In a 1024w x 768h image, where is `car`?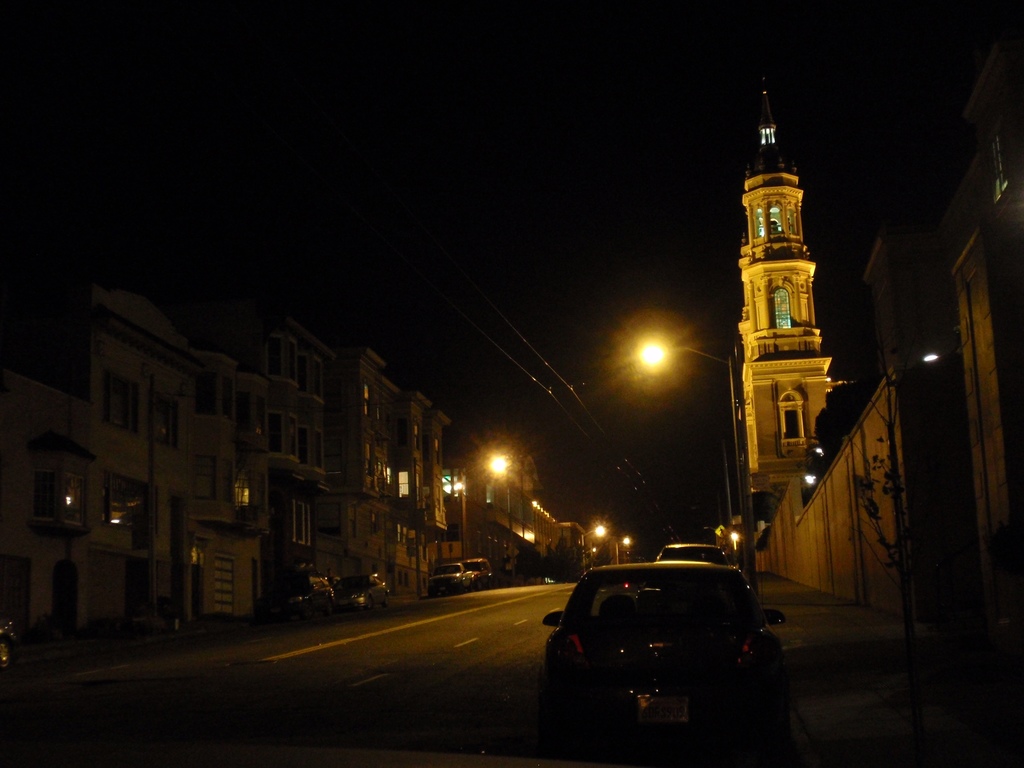
(548,557,782,751).
